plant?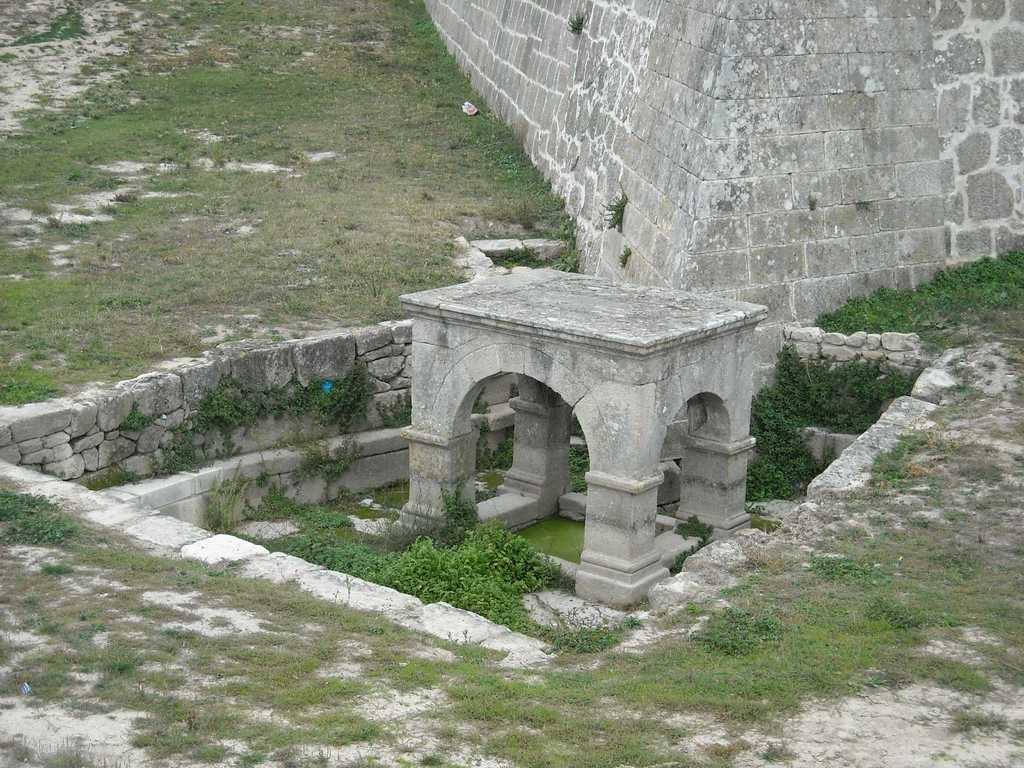
bbox=(561, 6, 586, 36)
